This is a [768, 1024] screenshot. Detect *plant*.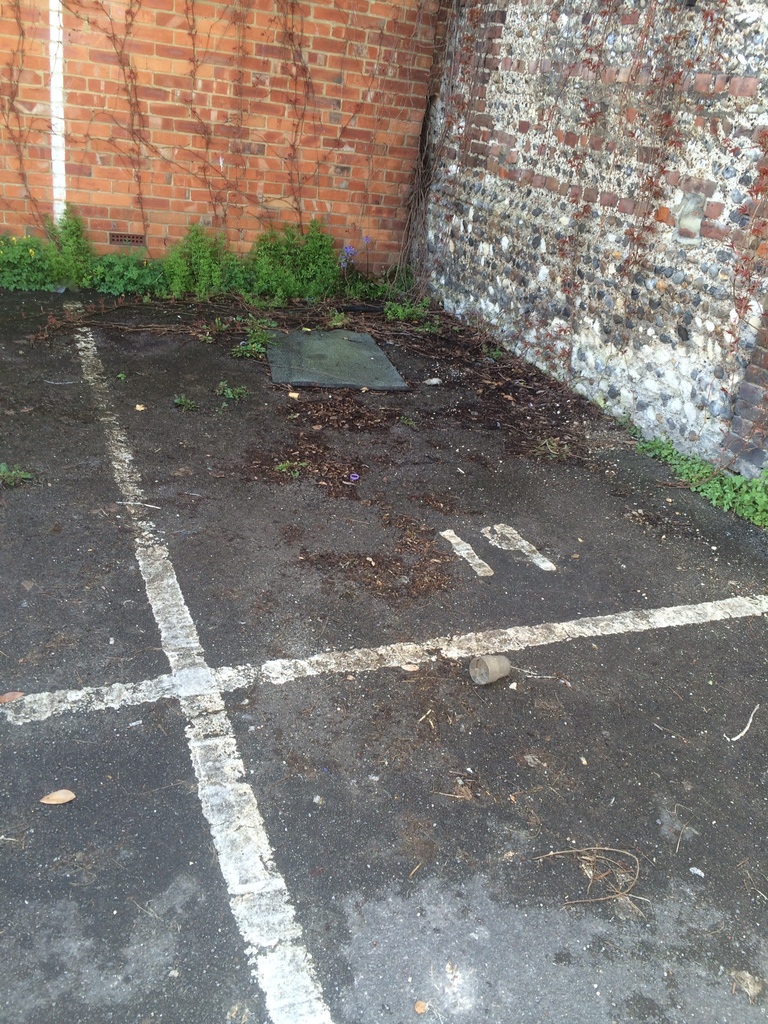
pyautogui.locateOnScreen(219, 380, 254, 399).
